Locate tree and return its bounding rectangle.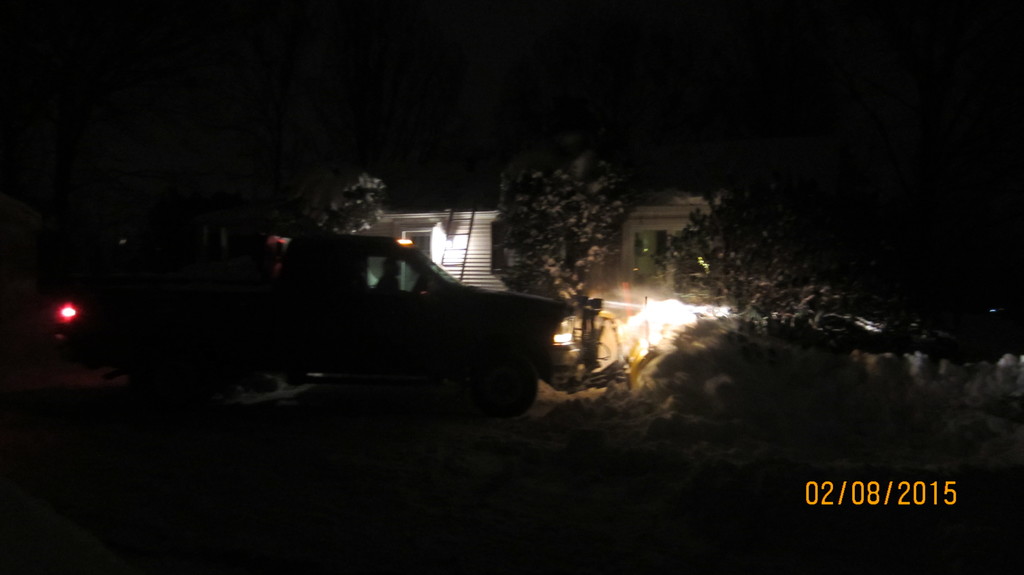
detection(249, 167, 380, 251).
